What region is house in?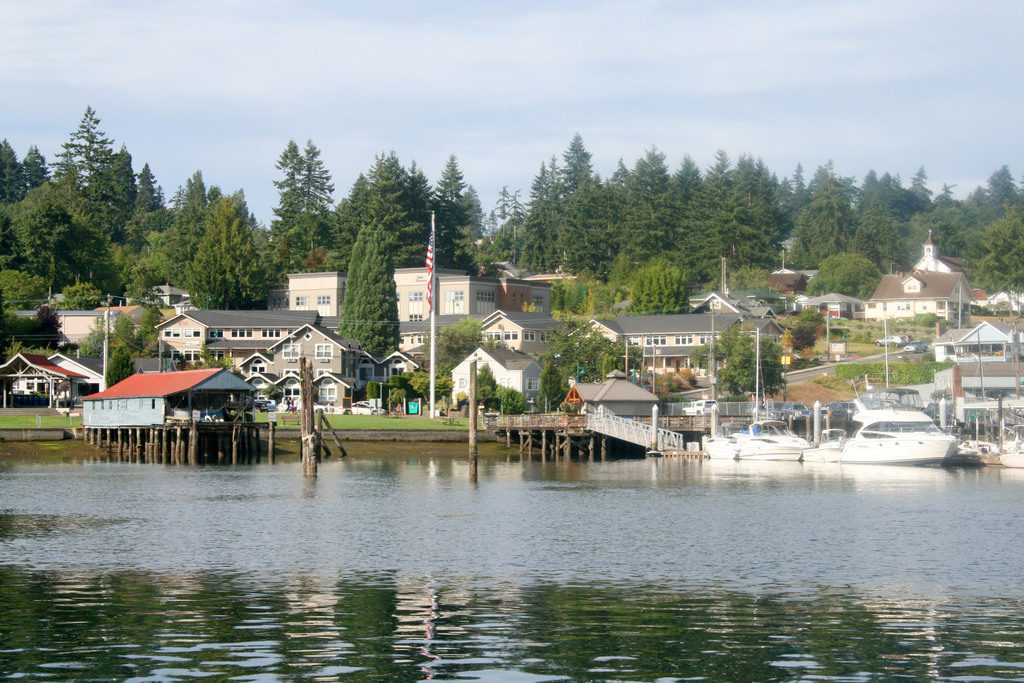
bbox(931, 320, 1023, 363).
